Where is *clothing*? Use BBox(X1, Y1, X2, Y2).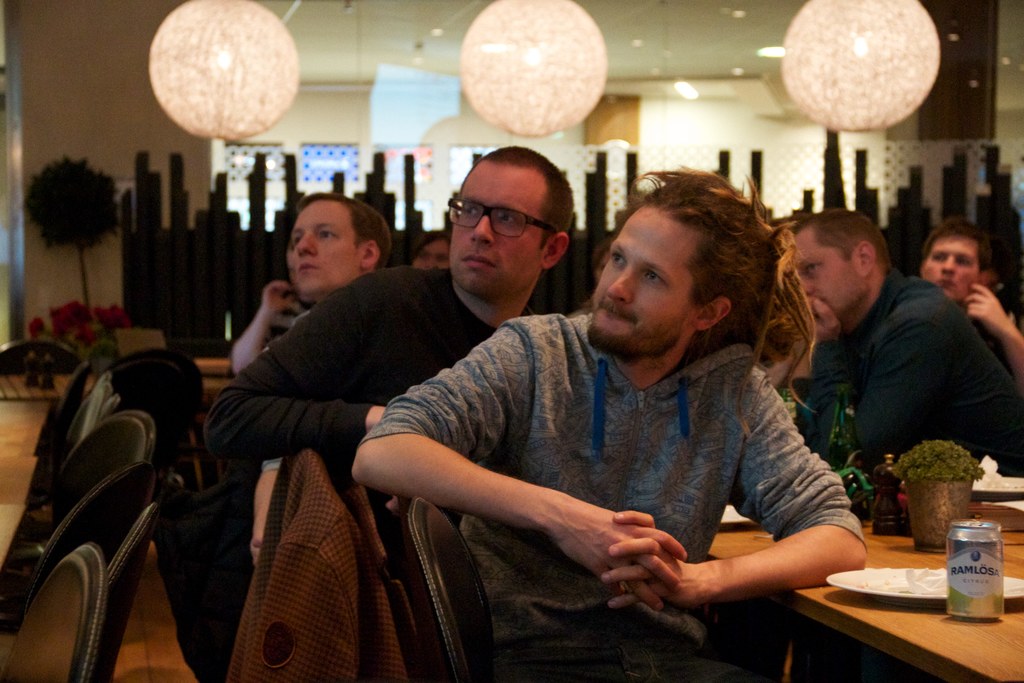
BBox(790, 258, 1023, 509).
